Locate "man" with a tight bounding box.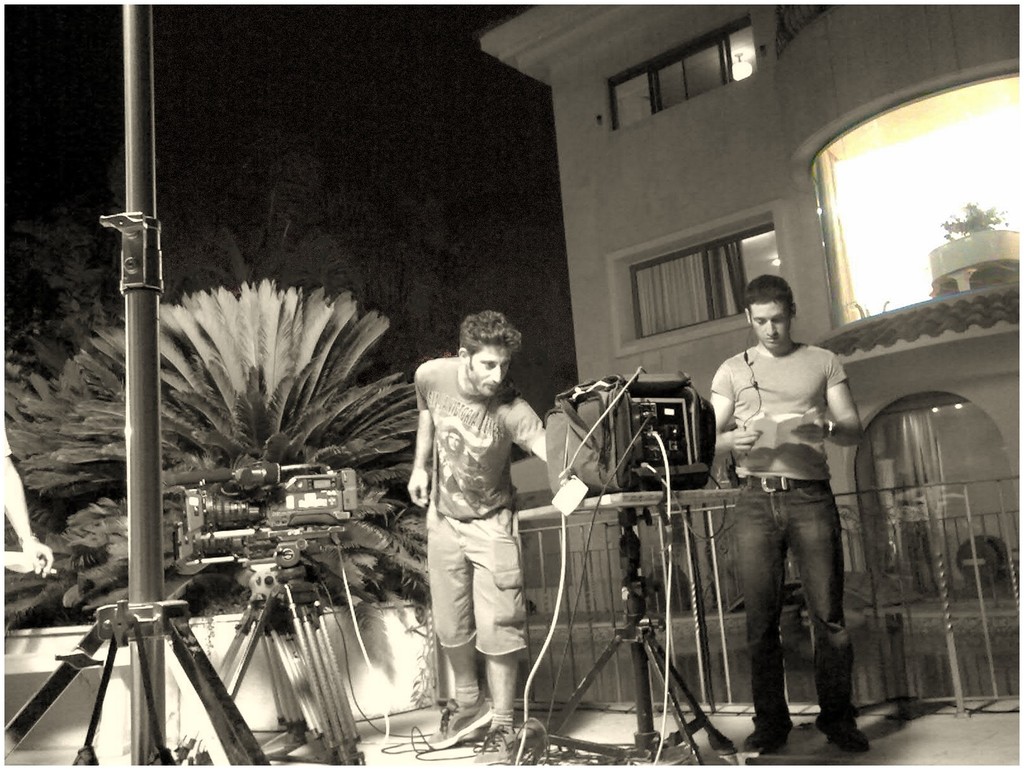
box=[410, 309, 547, 764].
